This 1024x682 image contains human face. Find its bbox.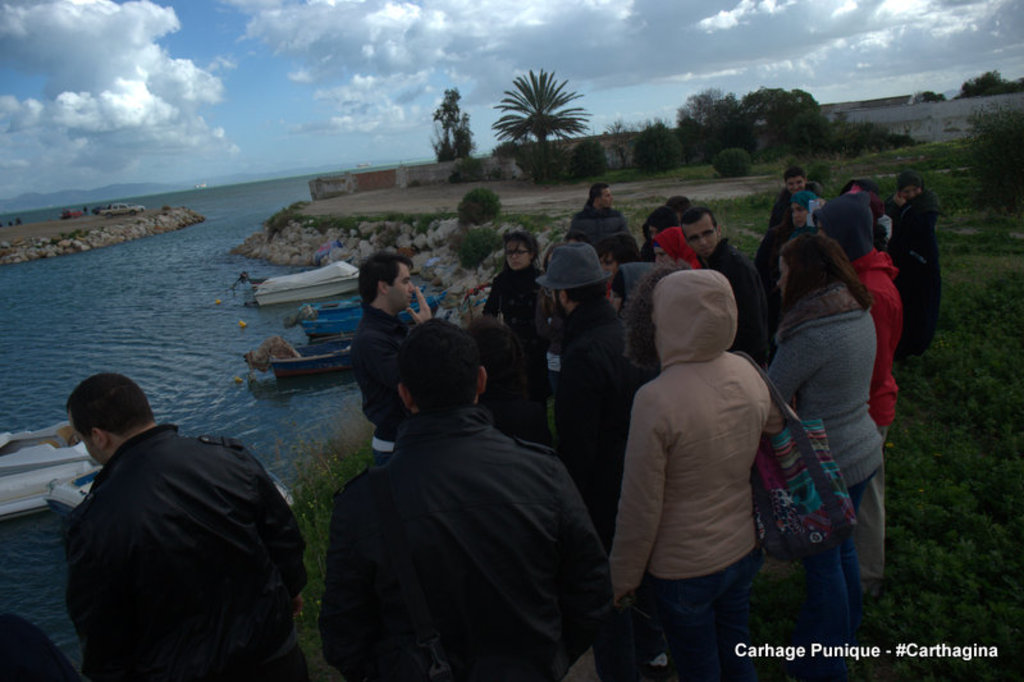
x1=905, y1=188, x2=919, y2=196.
